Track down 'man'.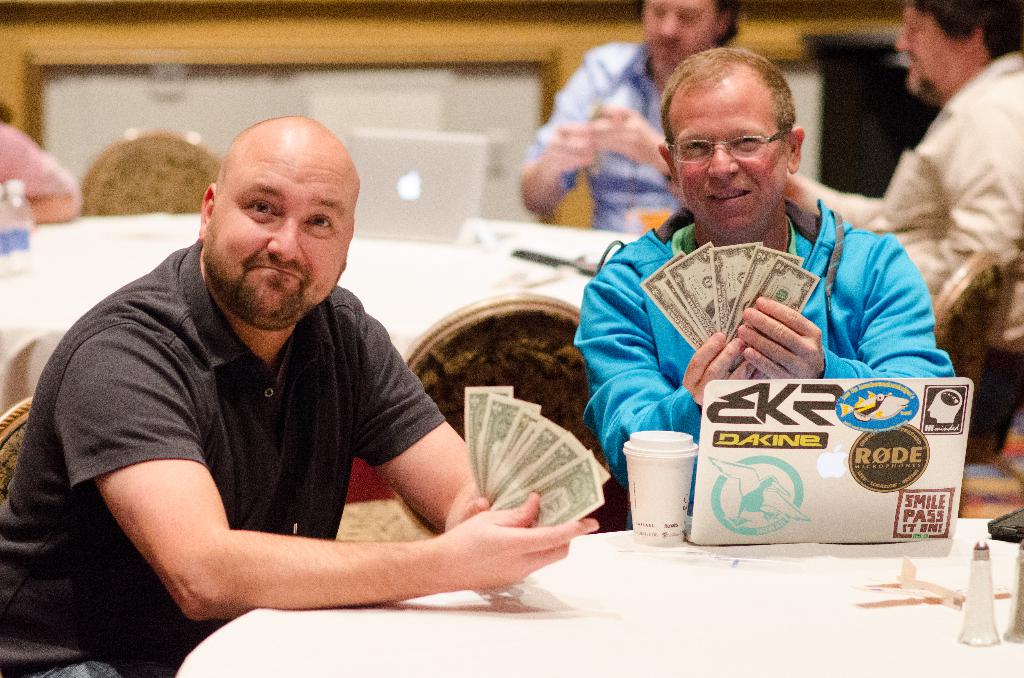
Tracked to left=520, top=0, right=742, bottom=234.
